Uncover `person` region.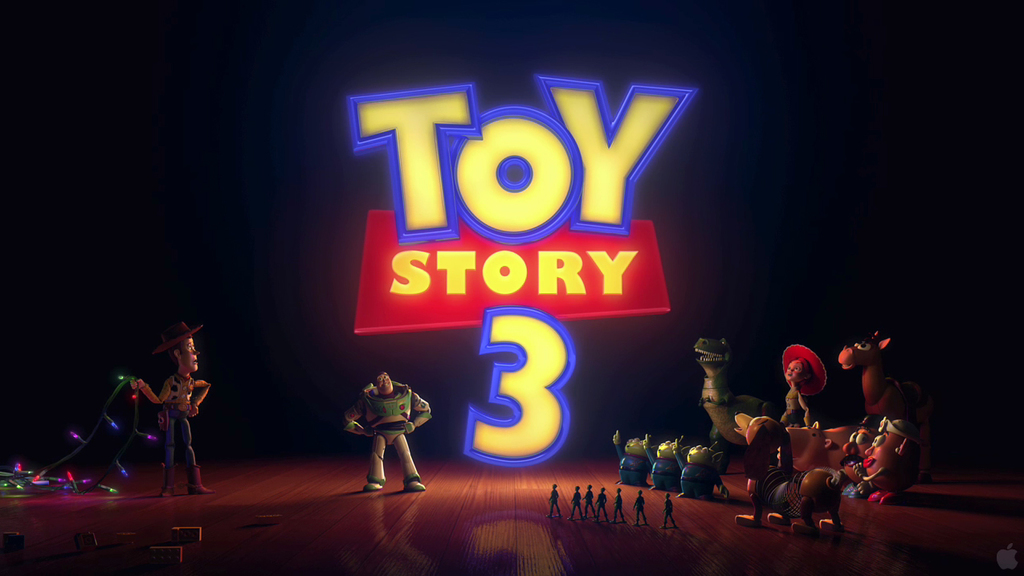
Uncovered: <region>634, 492, 648, 529</region>.
